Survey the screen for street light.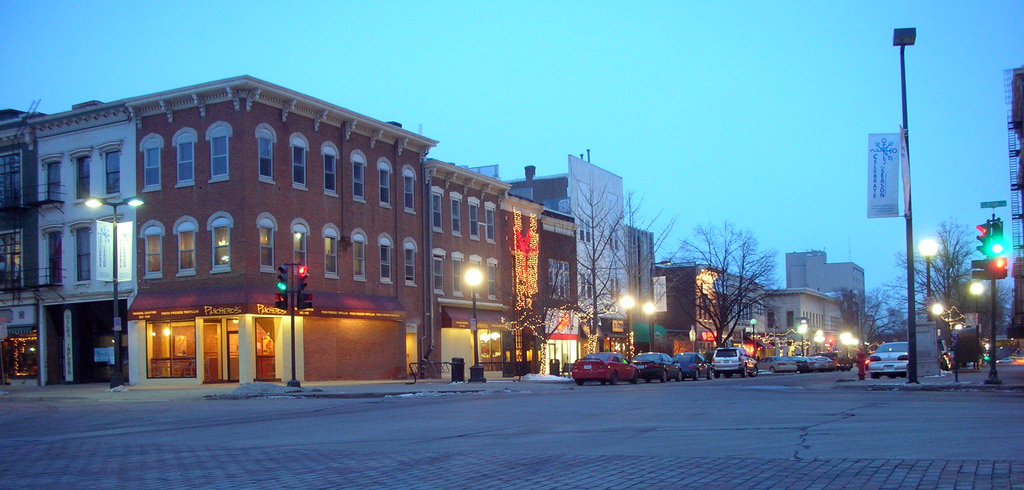
Survey found: <region>917, 236, 941, 324</region>.
